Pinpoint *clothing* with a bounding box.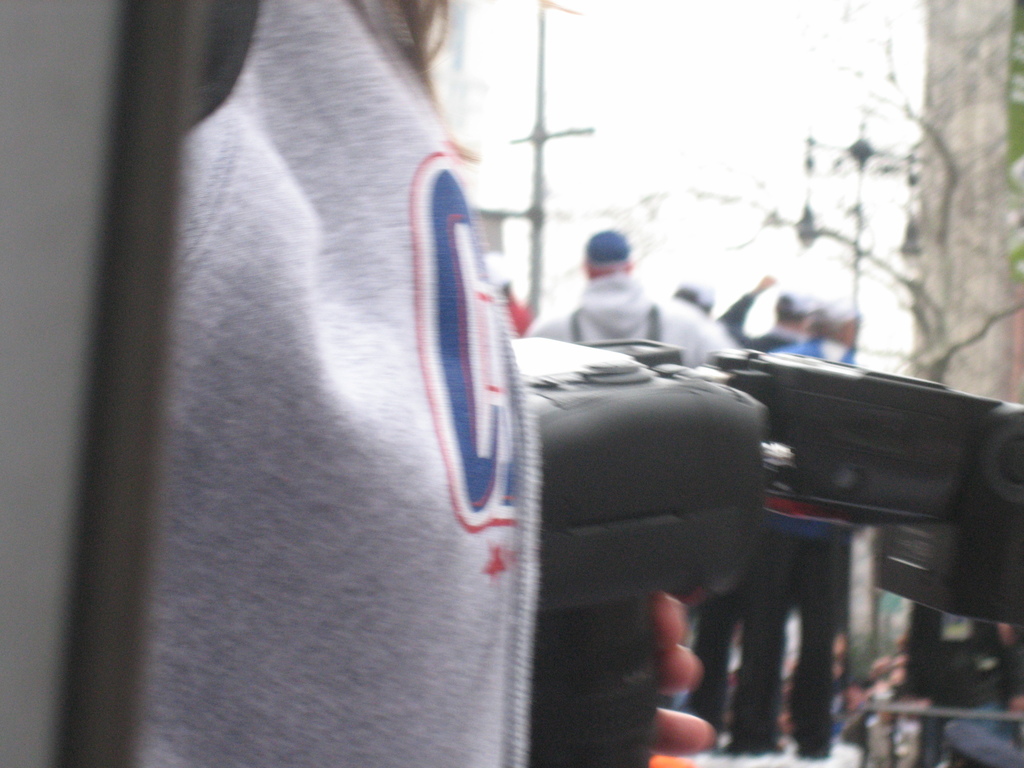
crop(135, 0, 543, 767).
